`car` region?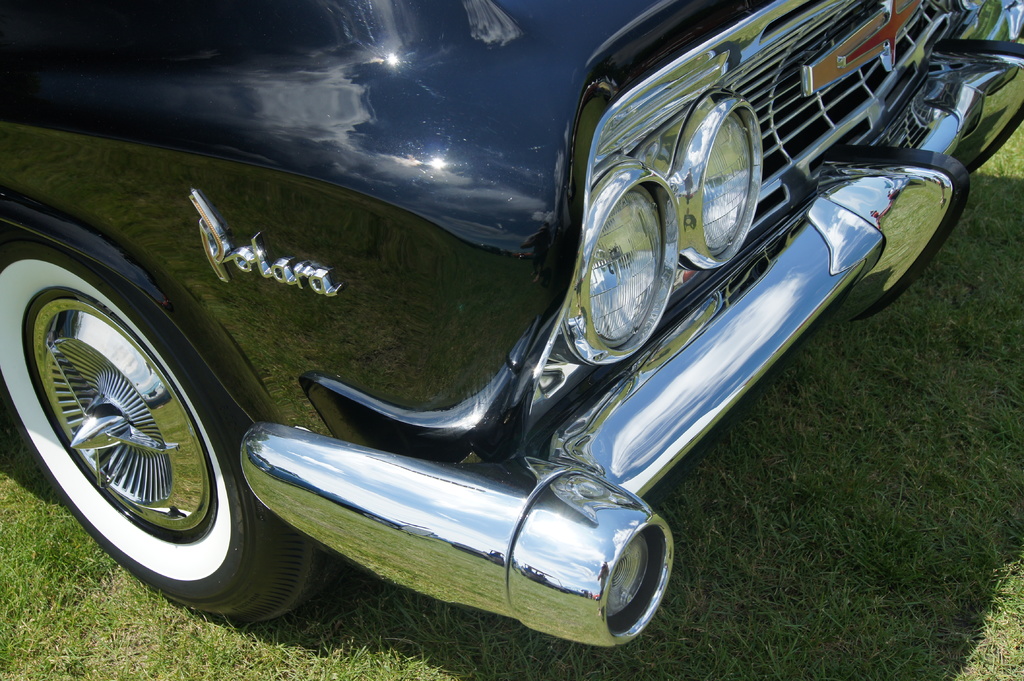
[x1=0, y1=0, x2=1023, y2=646]
